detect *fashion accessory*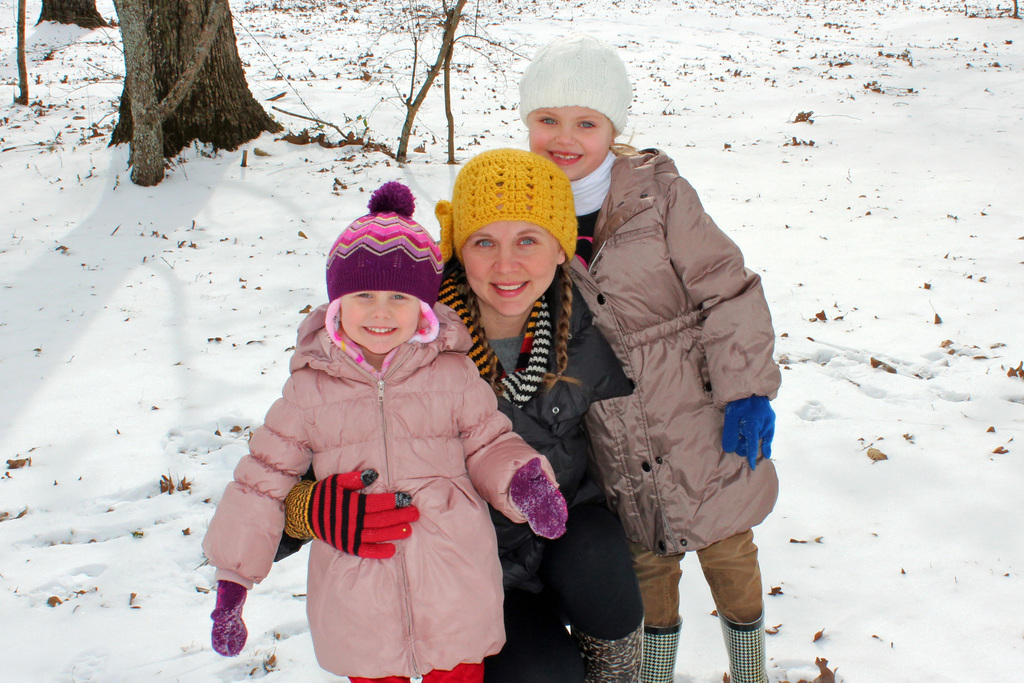
[left=285, top=468, right=417, bottom=557]
